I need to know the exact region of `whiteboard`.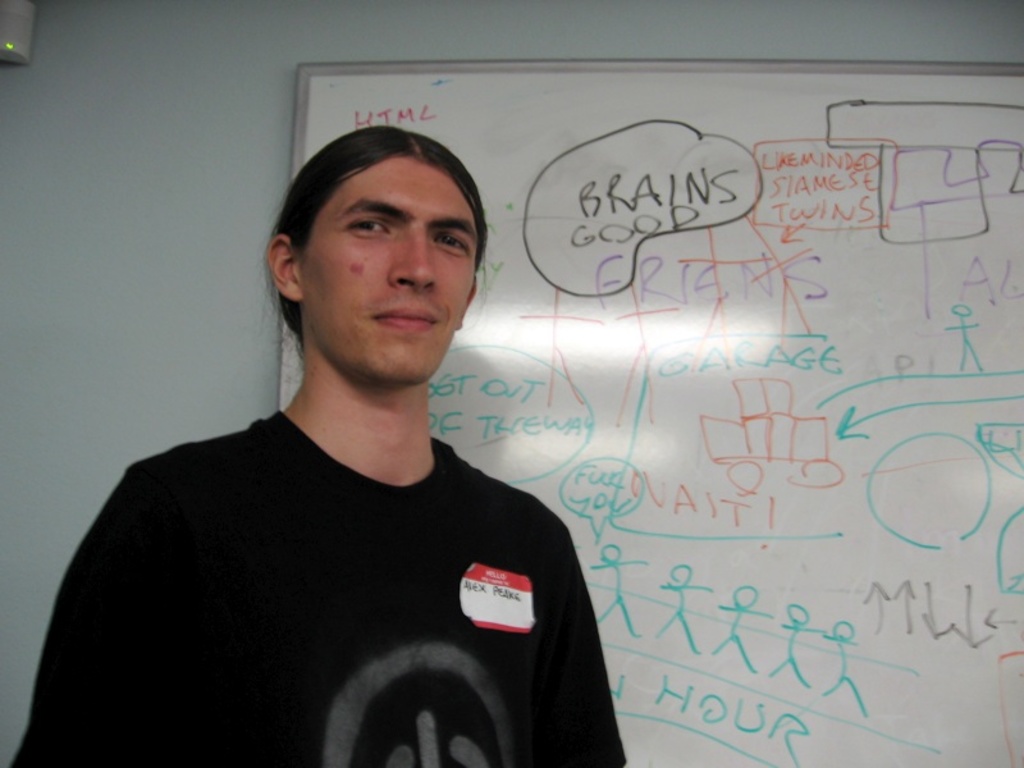
Region: {"x1": 270, "y1": 58, "x2": 1023, "y2": 767}.
